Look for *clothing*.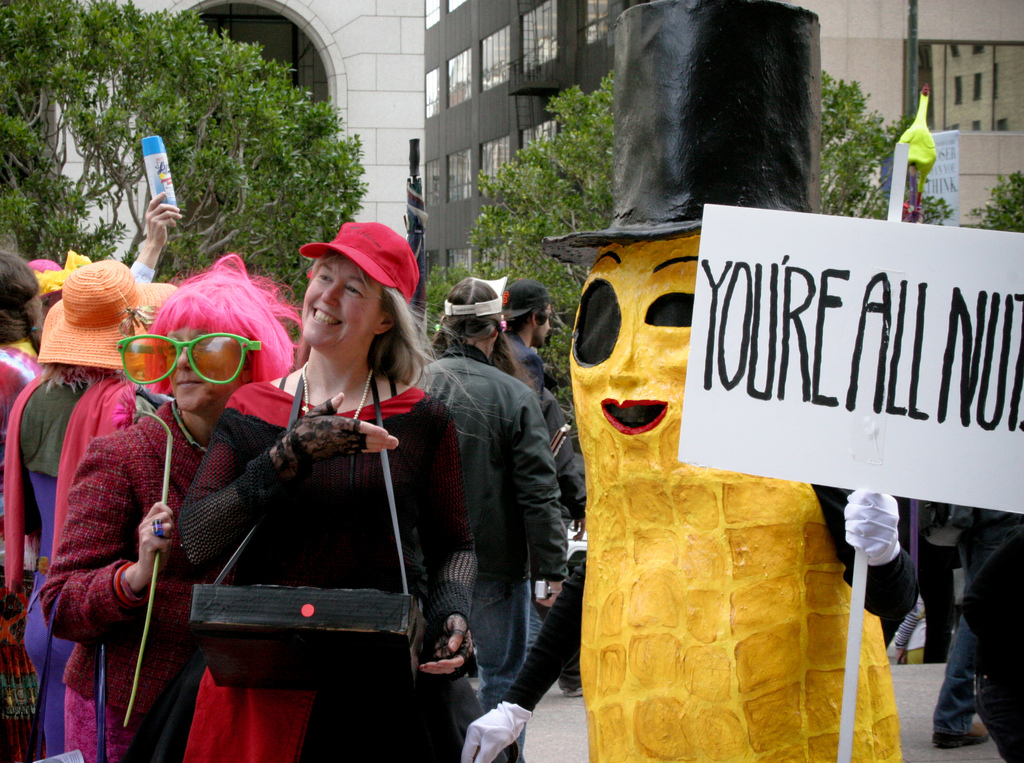
Found: x1=957, y1=533, x2=1023, y2=762.
